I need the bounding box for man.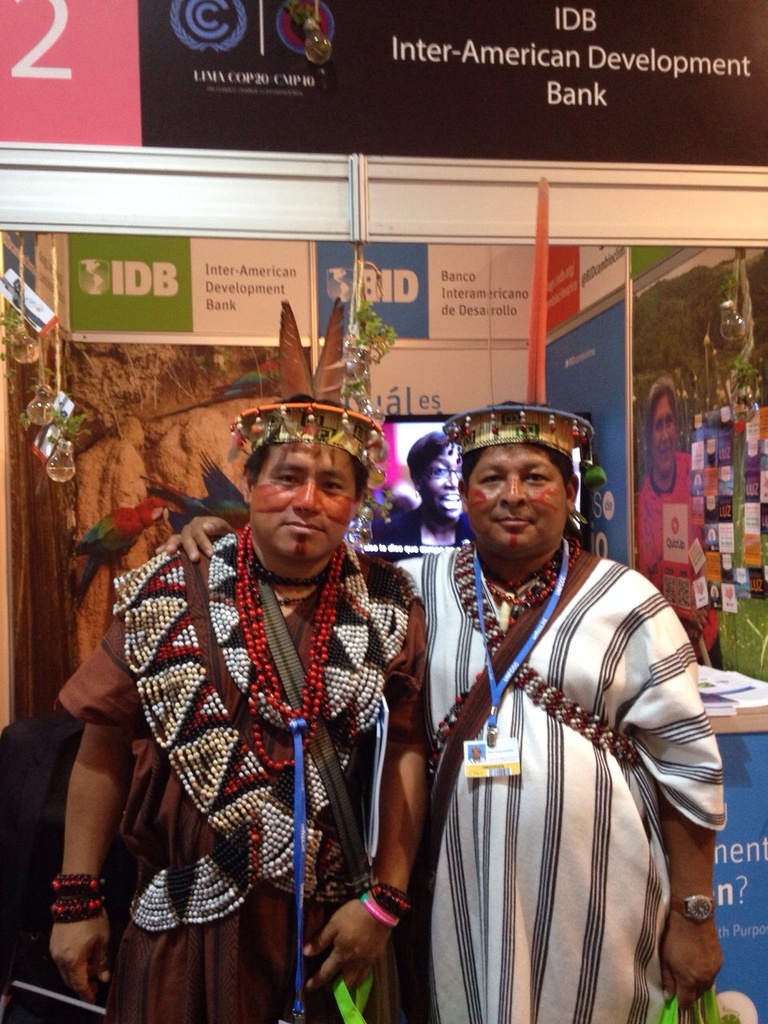
Here it is: select_region(154, 406, 737, 1023).
